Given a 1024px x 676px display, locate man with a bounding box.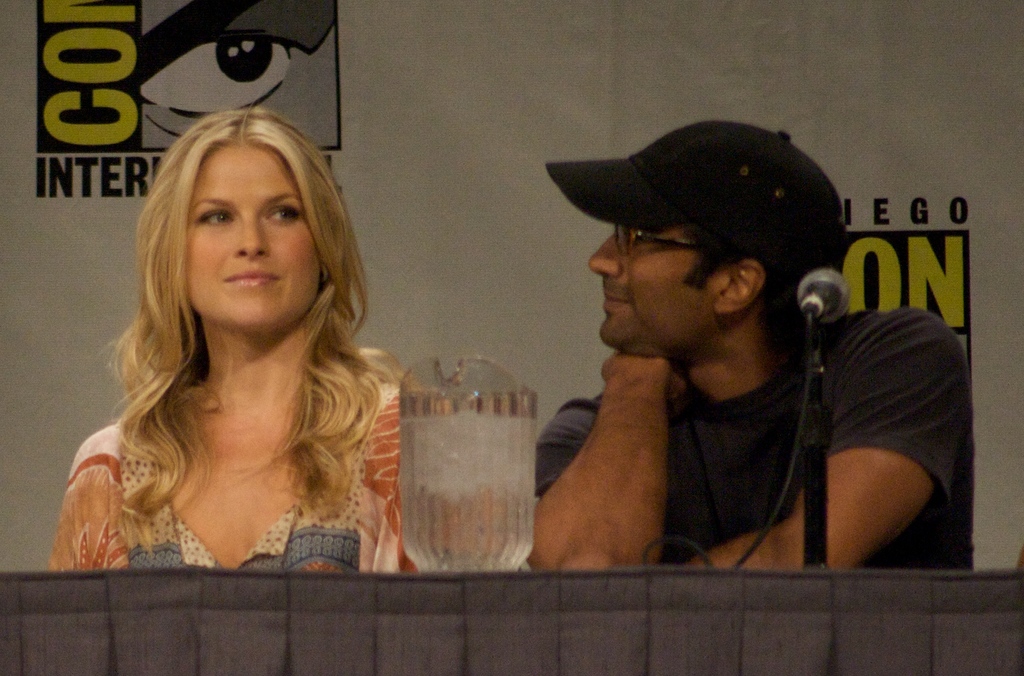
Located: region(484, 116, 976, 590).
